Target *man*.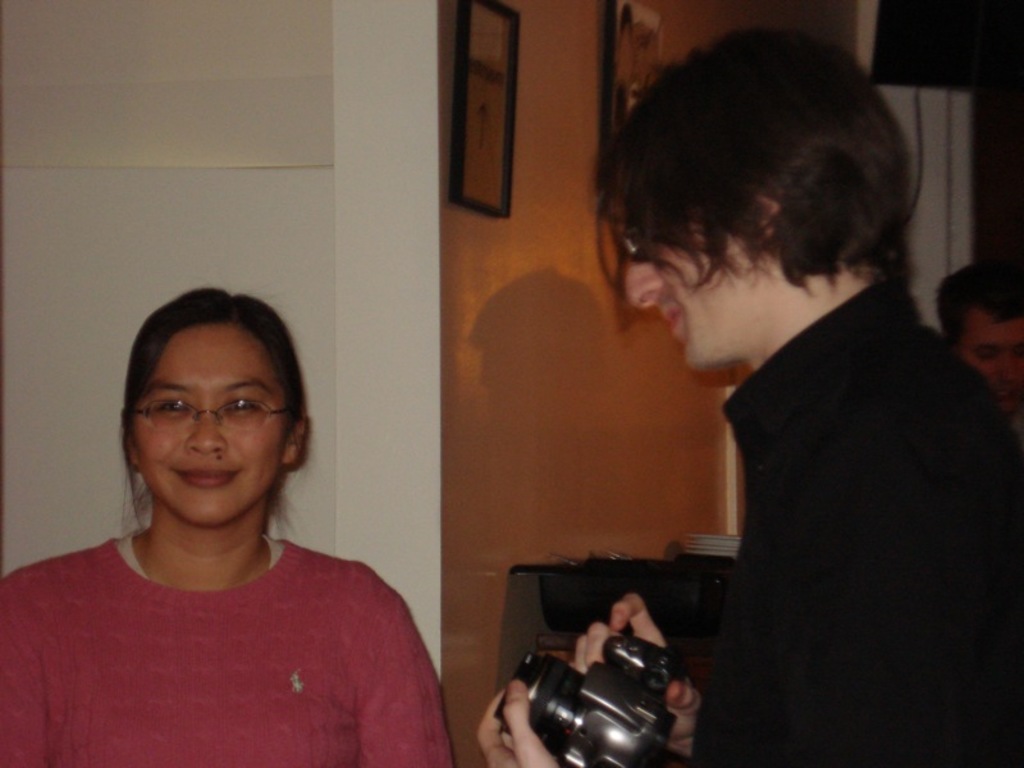
Target region: crop(932, 262, 1023, 399).
